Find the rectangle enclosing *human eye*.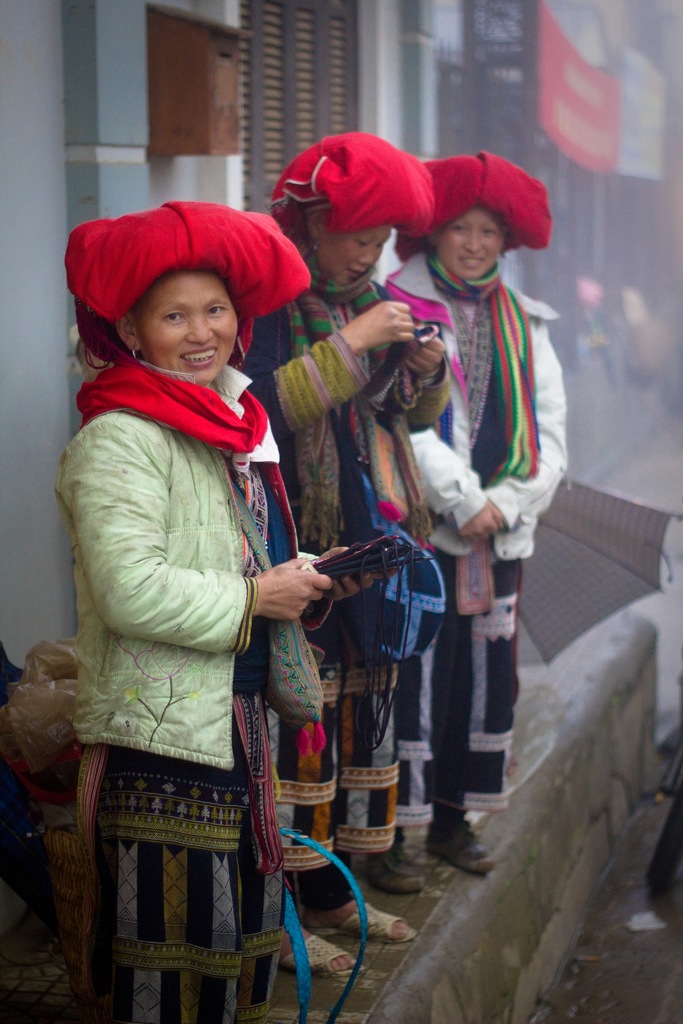
region(210, 307, 227, 319).
